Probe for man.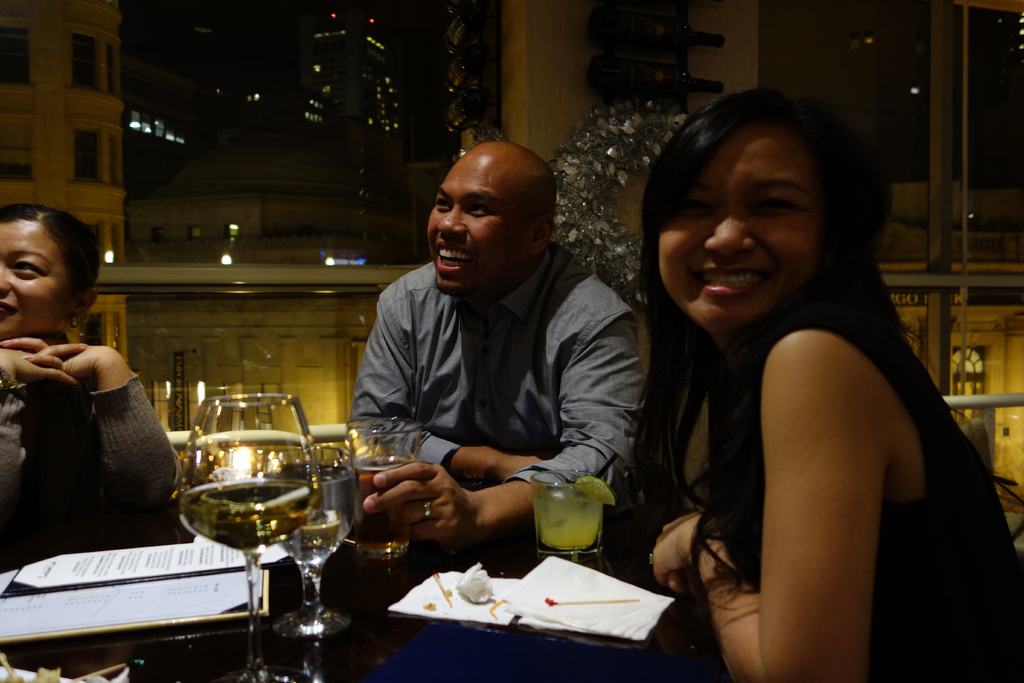
Probe result: <box>321,150,660,536</box>.
